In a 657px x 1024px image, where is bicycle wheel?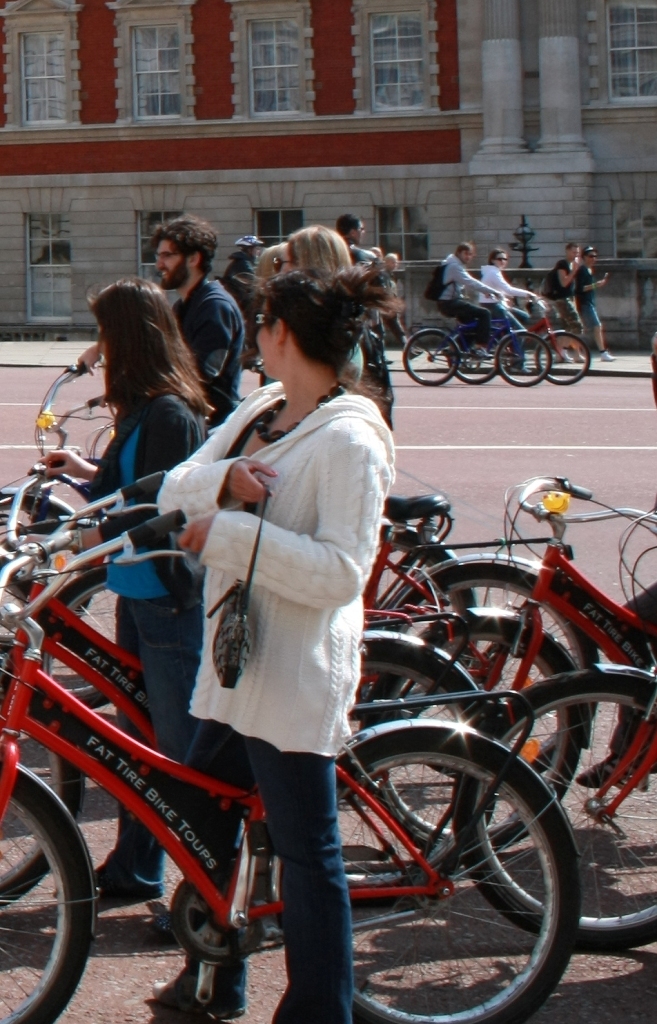
rect(300, 731, 595, 1023).
